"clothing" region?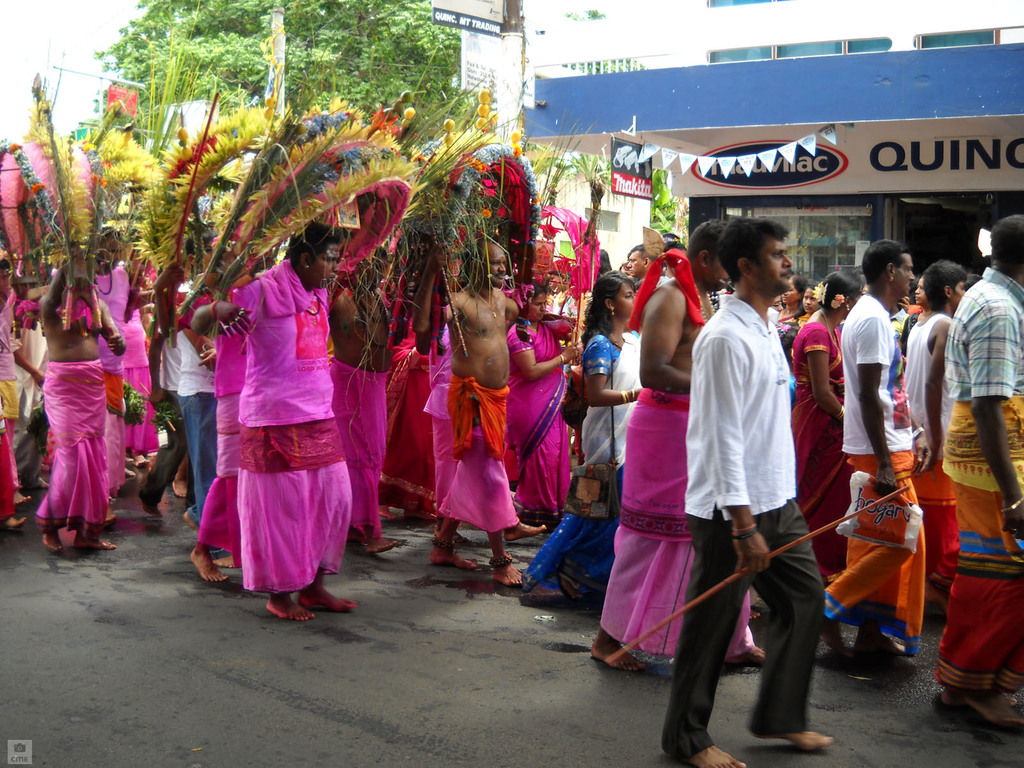
898,307,918,340
